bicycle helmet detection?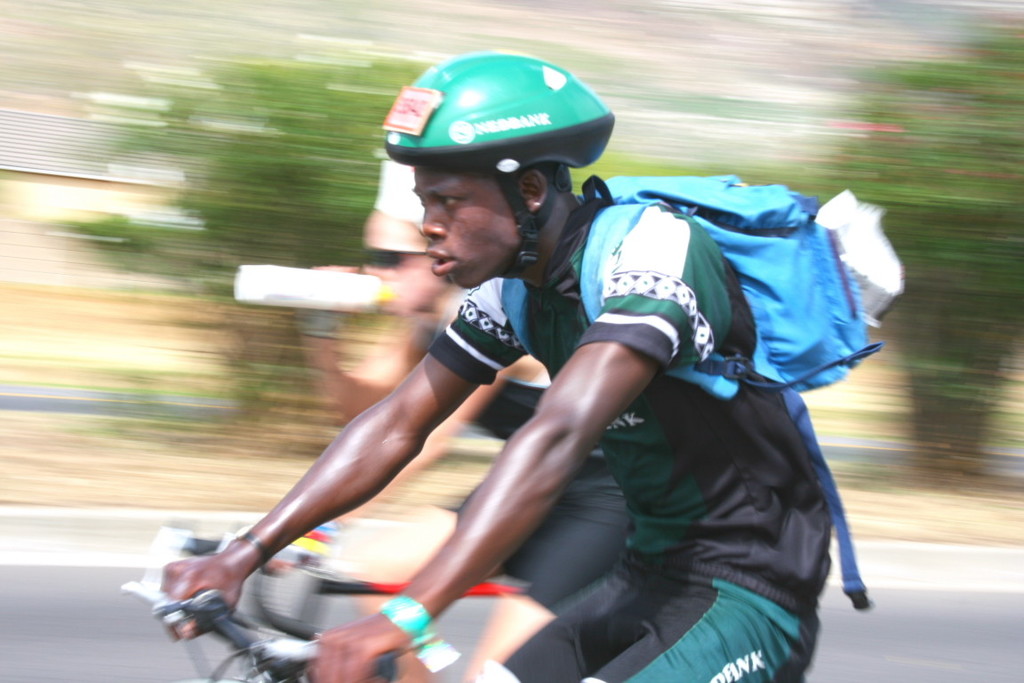
{"x1": 391, "y1": 54, "x2": 619, "y2": 282}
